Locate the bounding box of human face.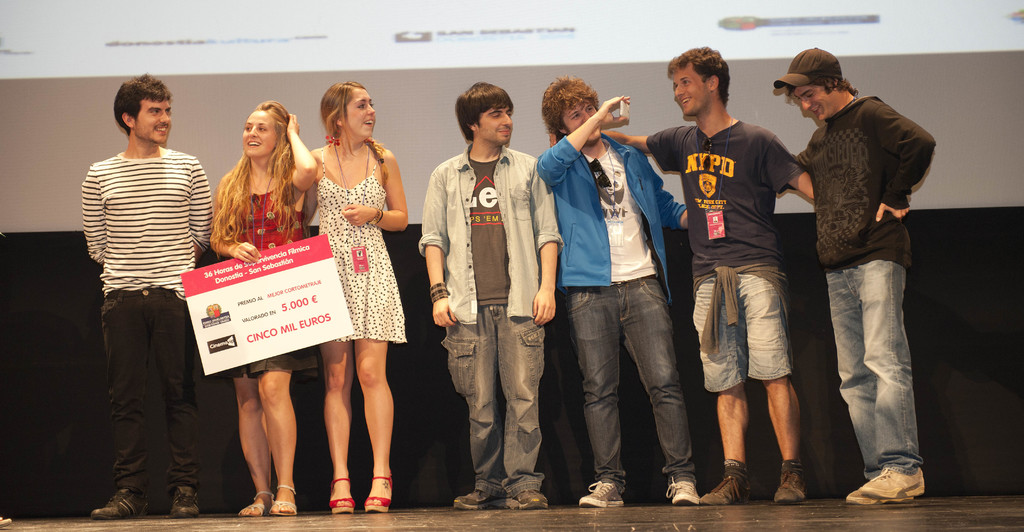
Bounding box: 342 90 377 139.
